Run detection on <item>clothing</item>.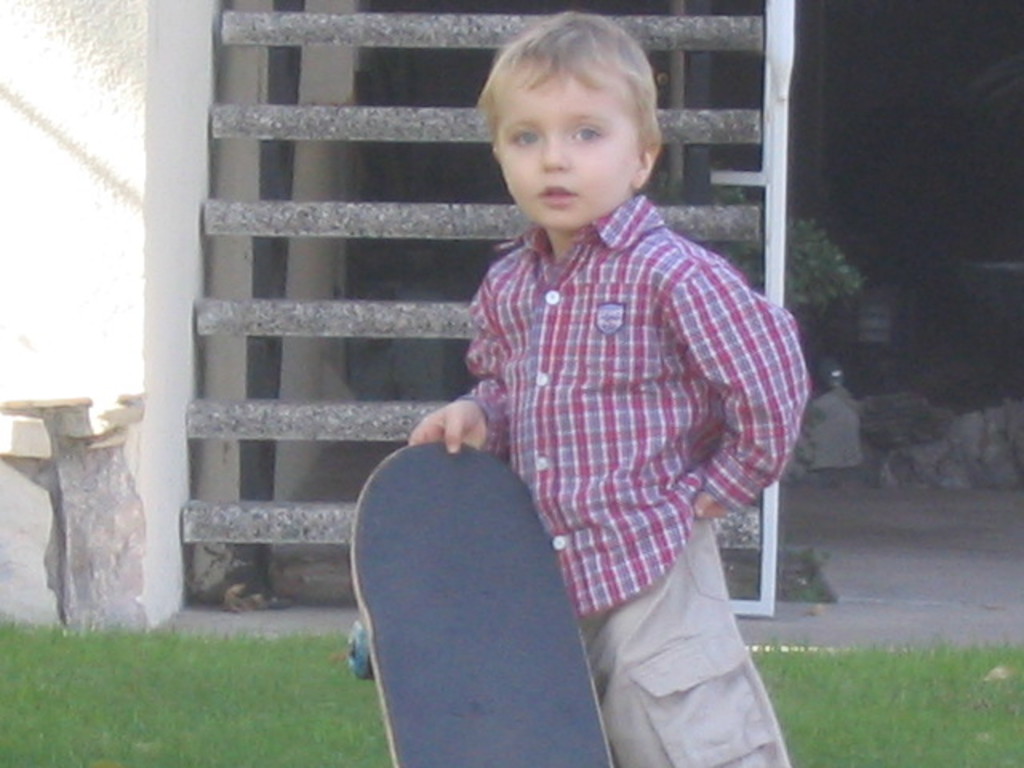
Result: box=[451, 194, 814, 760].
